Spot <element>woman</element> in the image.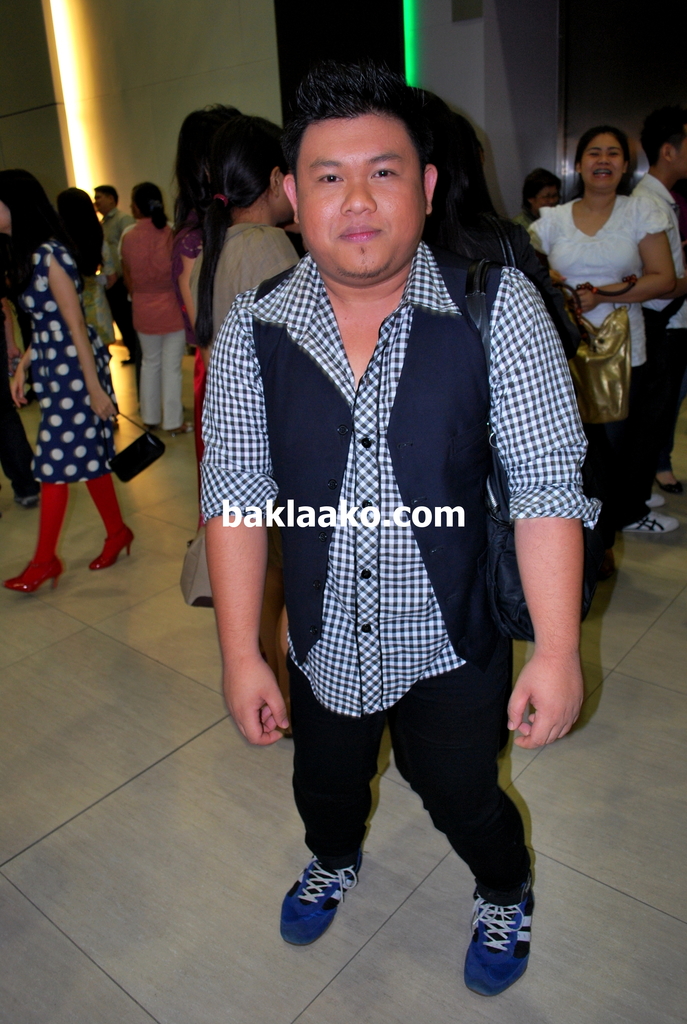
<element>woman</element> found at crop(0, 166, 131, 591).
